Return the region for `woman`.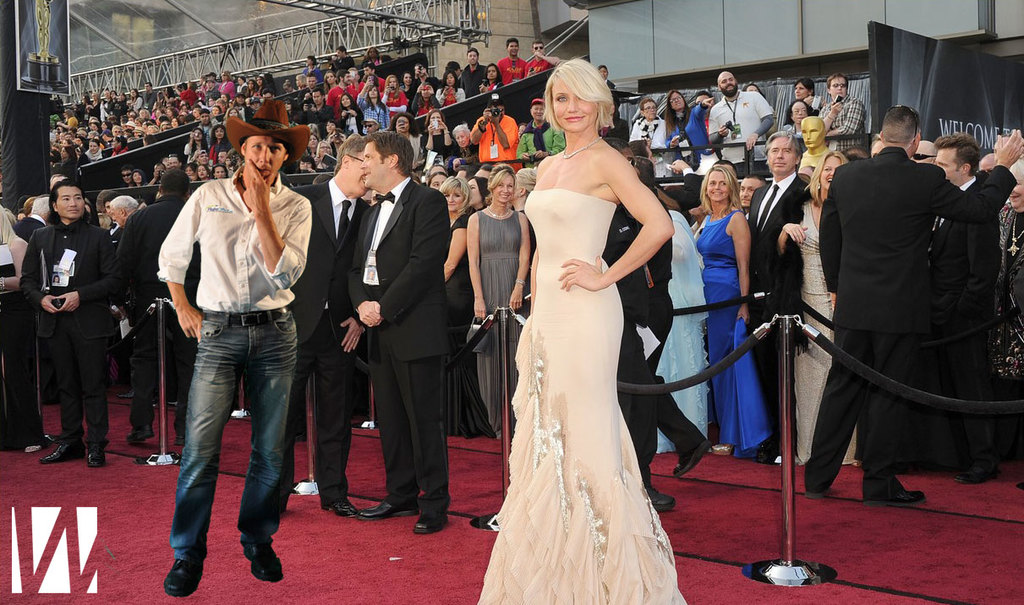
56,107,79,128.
